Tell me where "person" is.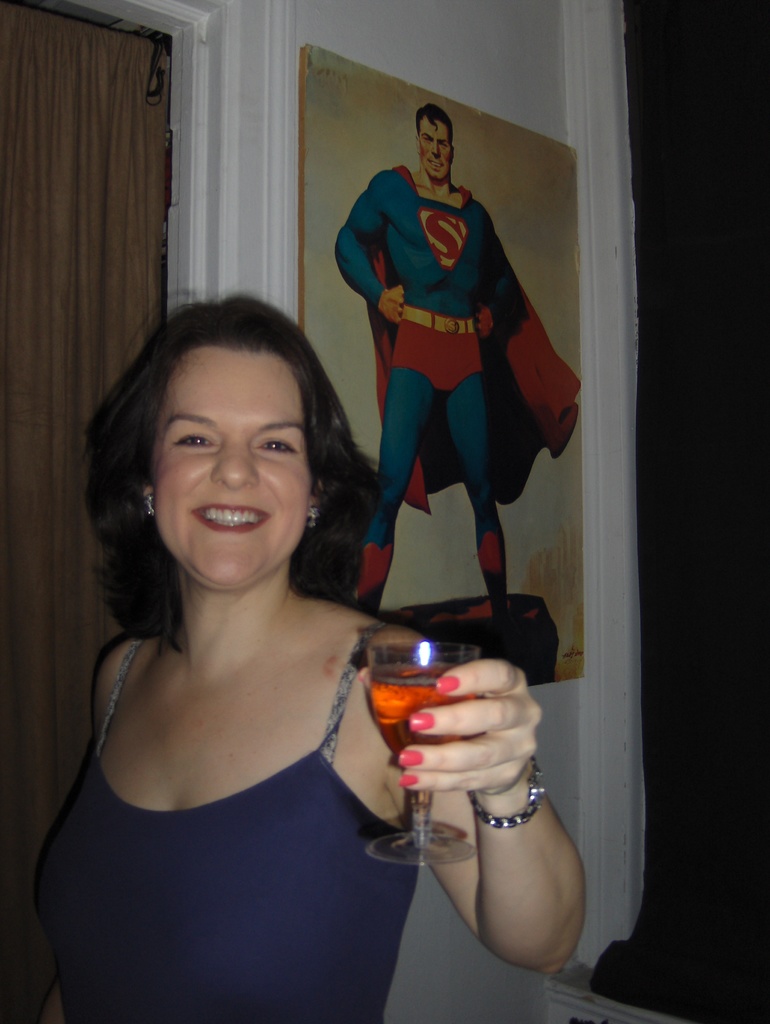
"person" is at Rect(36, 299, 581, 1023).
